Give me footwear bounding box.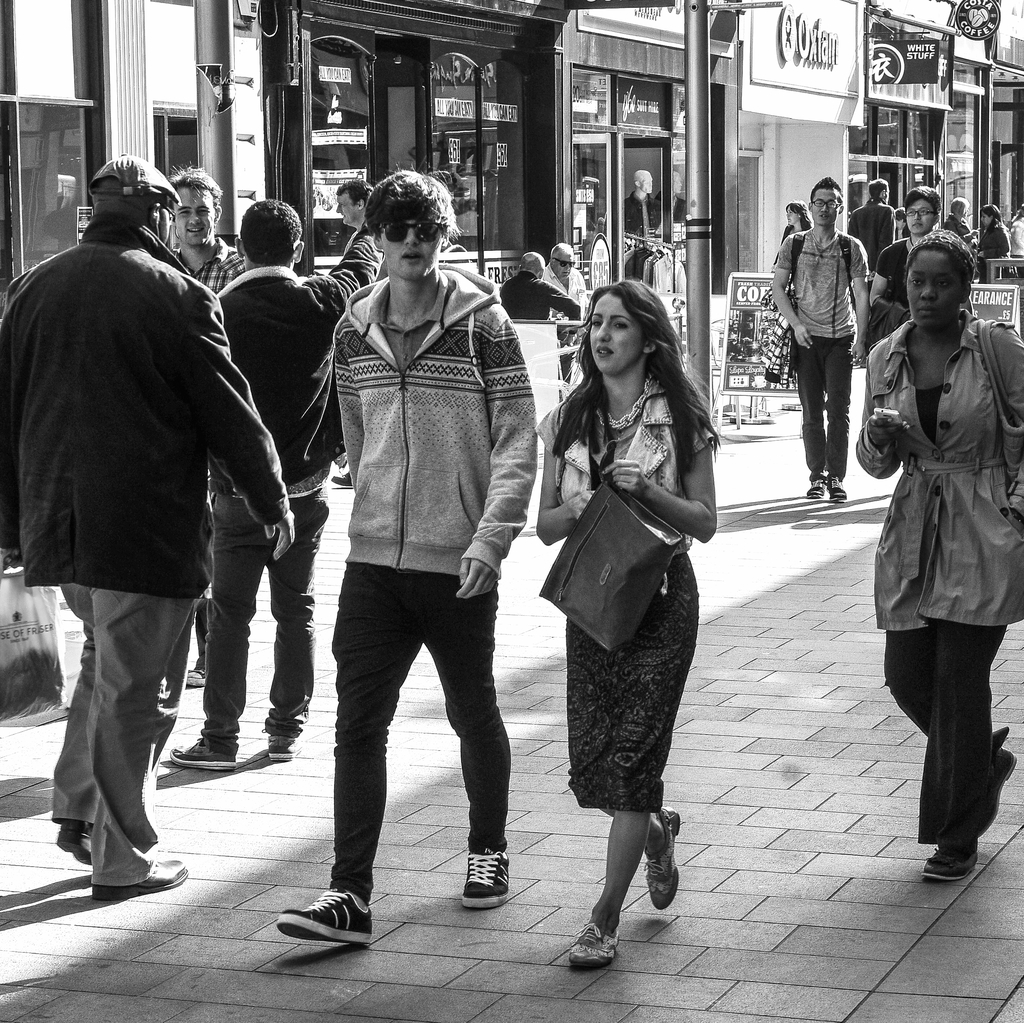
select_region(163, 733, 239, 773).
